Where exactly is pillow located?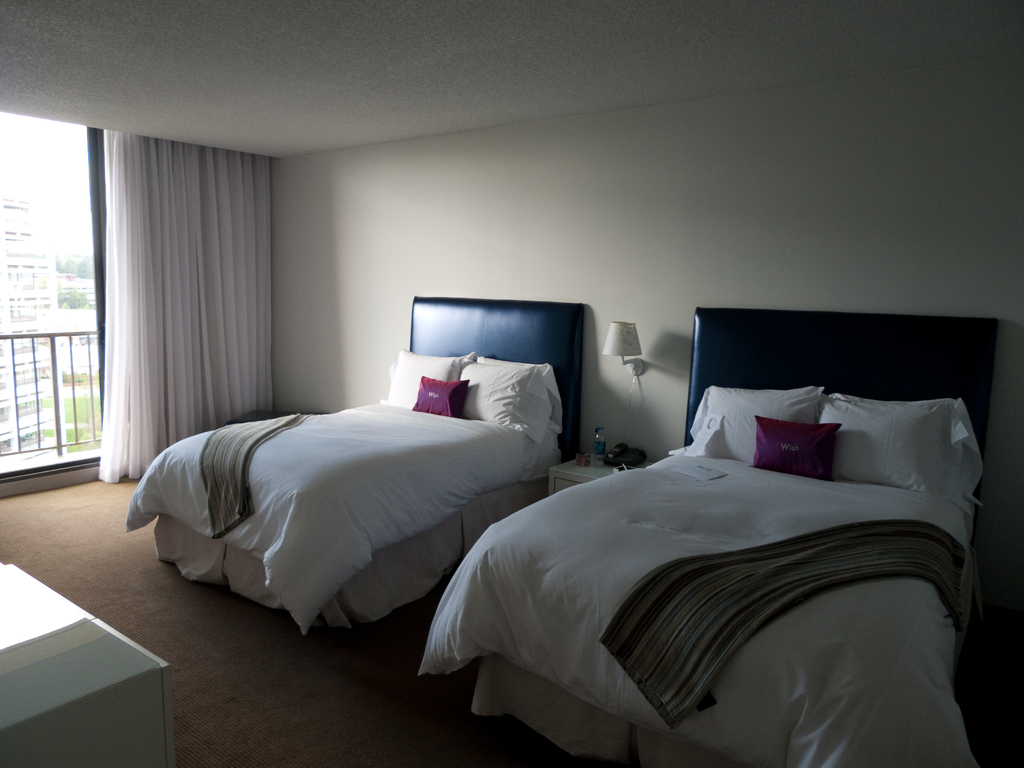
Its bounding box is [446, 353, 566, 441].
